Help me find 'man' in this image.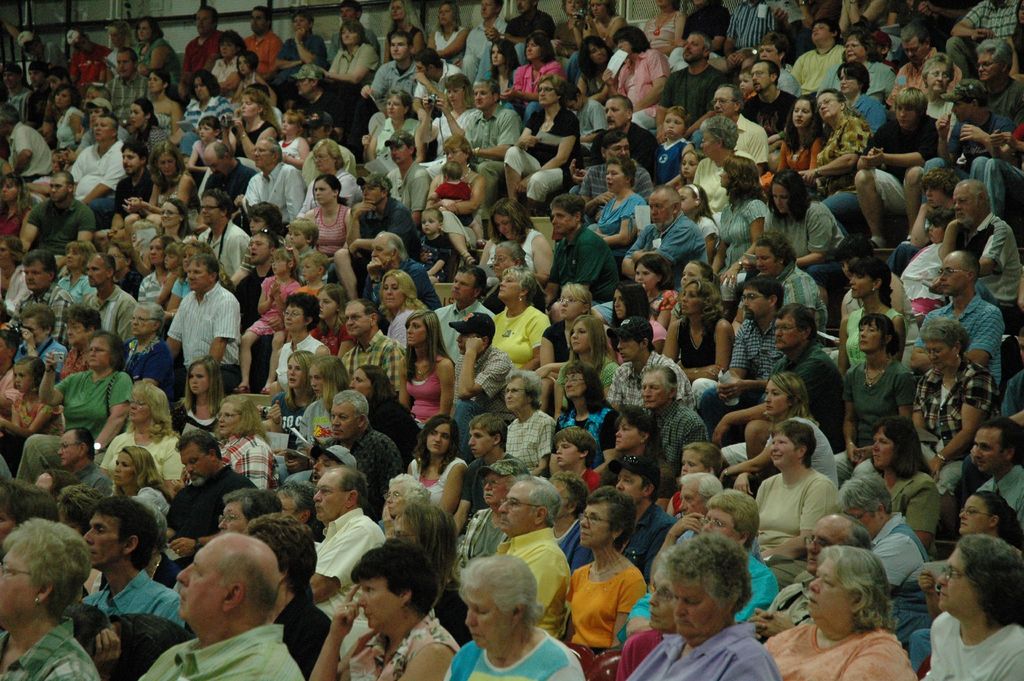
Found it: region(446, 413, 511, 540).
